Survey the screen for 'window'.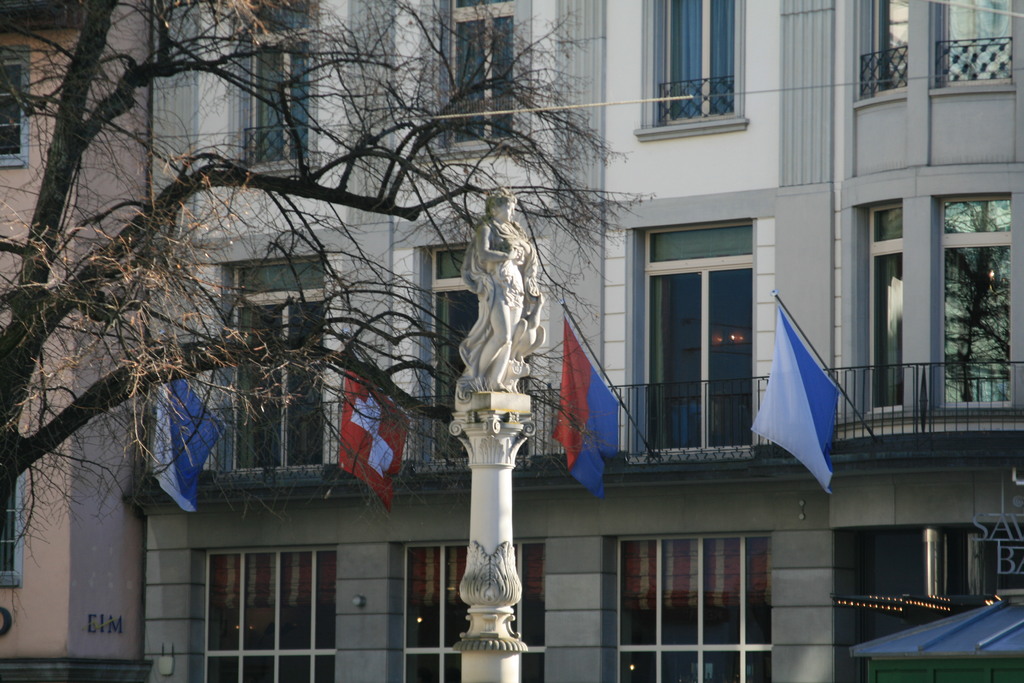
Survey found: {"left": 0, "top": 417, "right": 28, "bottom": 591}.
